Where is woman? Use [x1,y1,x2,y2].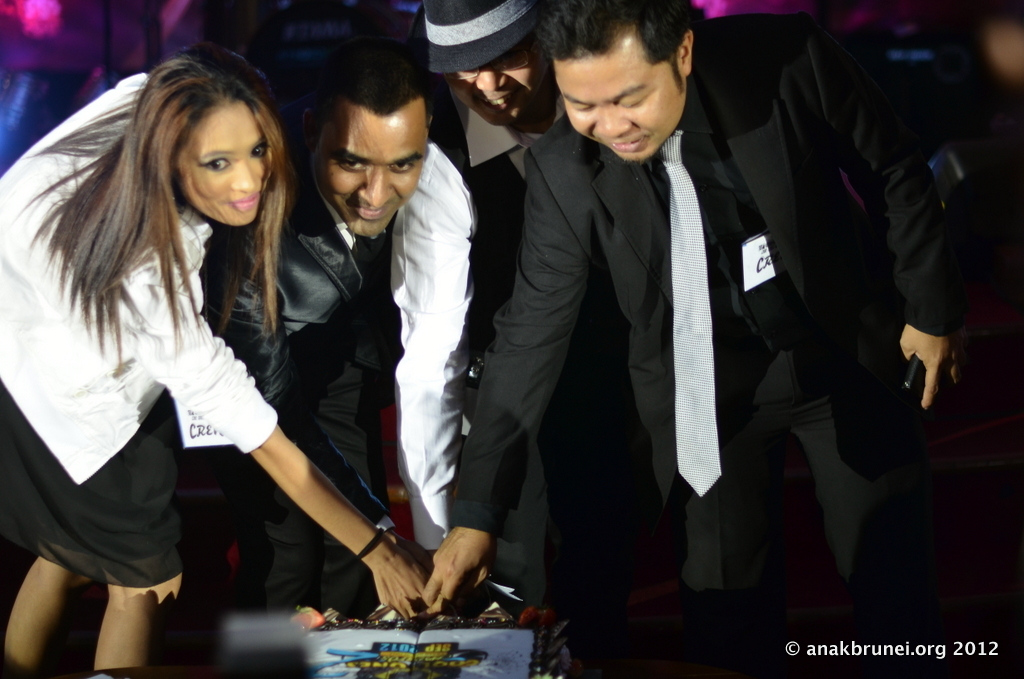
[16,46,388,653].
